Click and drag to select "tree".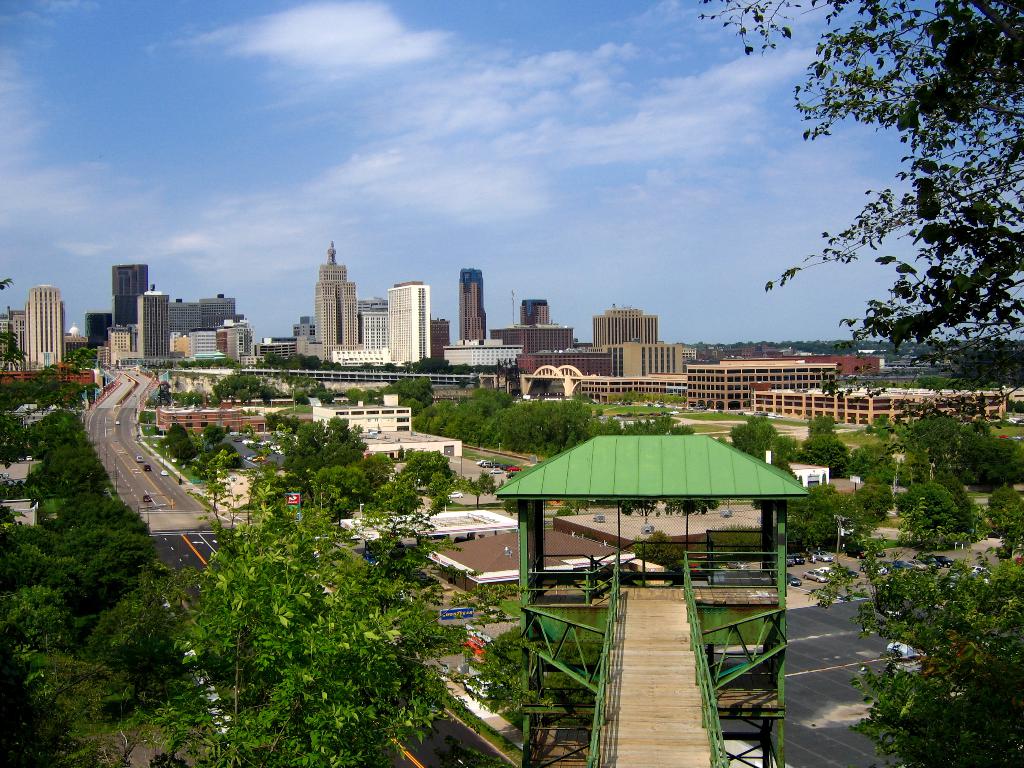
Selection: l=760, t=26, r=1017, b=421.
